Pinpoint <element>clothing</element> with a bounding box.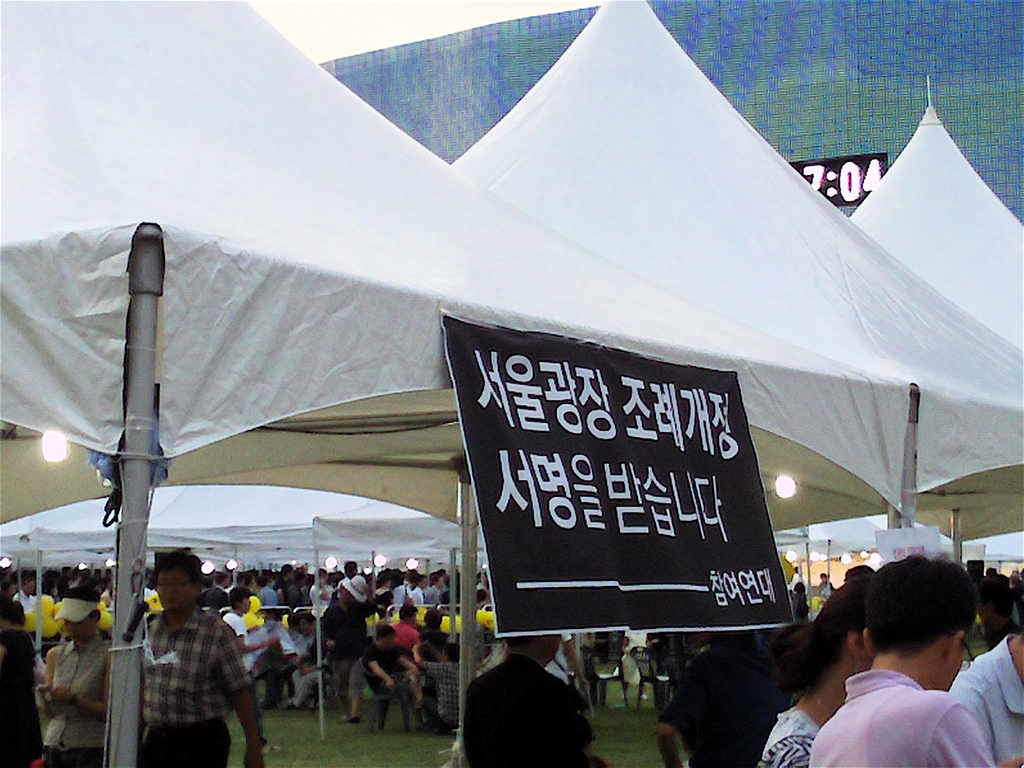
[left=331, top=647, right=365, bottom=698].
